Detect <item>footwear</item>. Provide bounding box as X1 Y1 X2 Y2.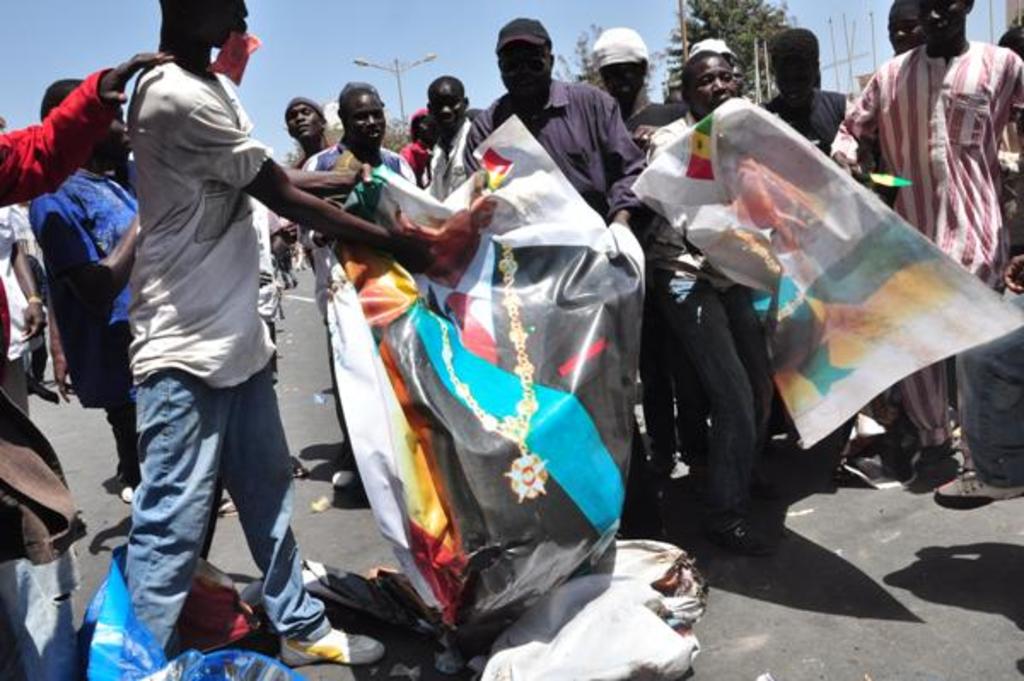
655 454 676 490.
